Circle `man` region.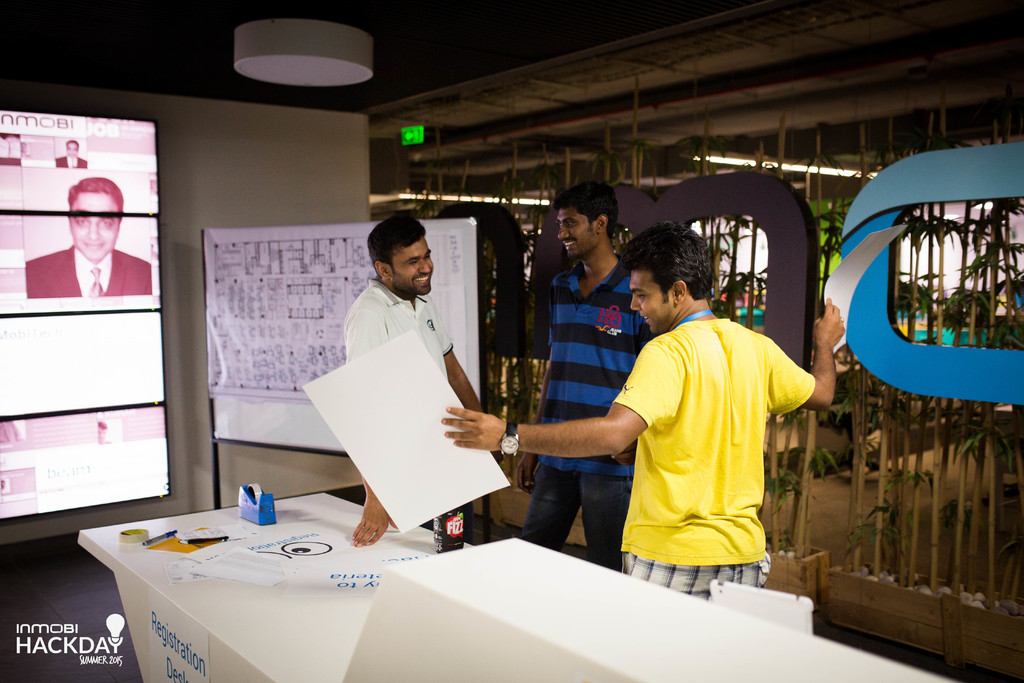
Region: 24 176 150 299.
